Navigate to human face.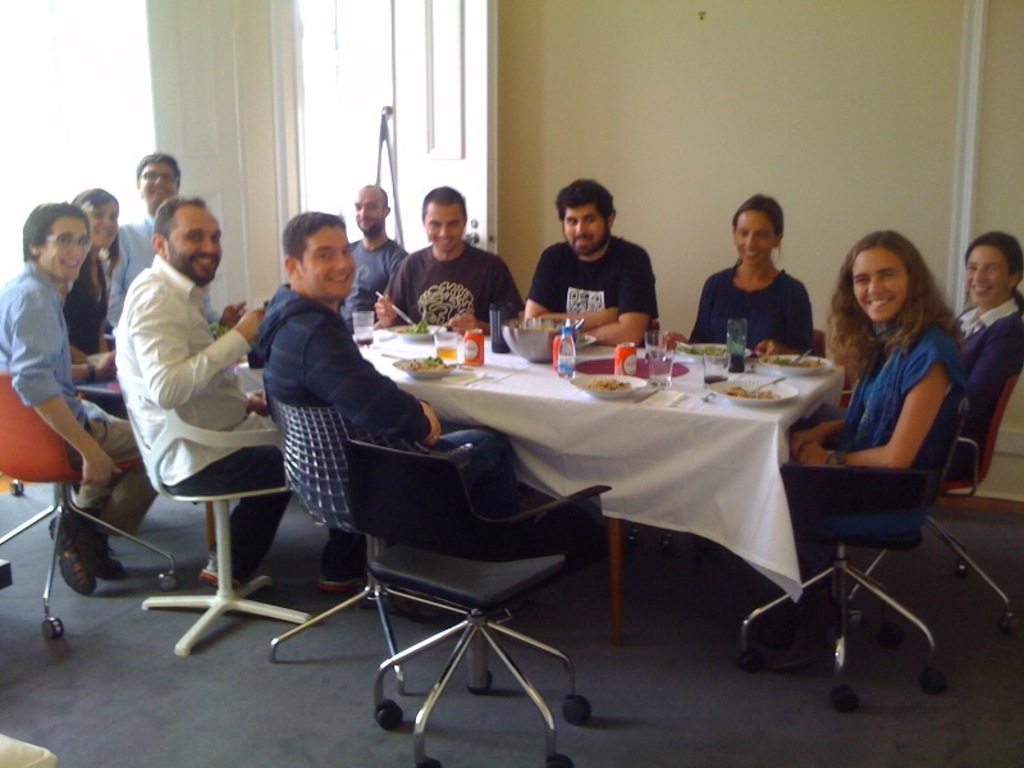
Navigation target: bbox=[964, 242, 1012, 306].
